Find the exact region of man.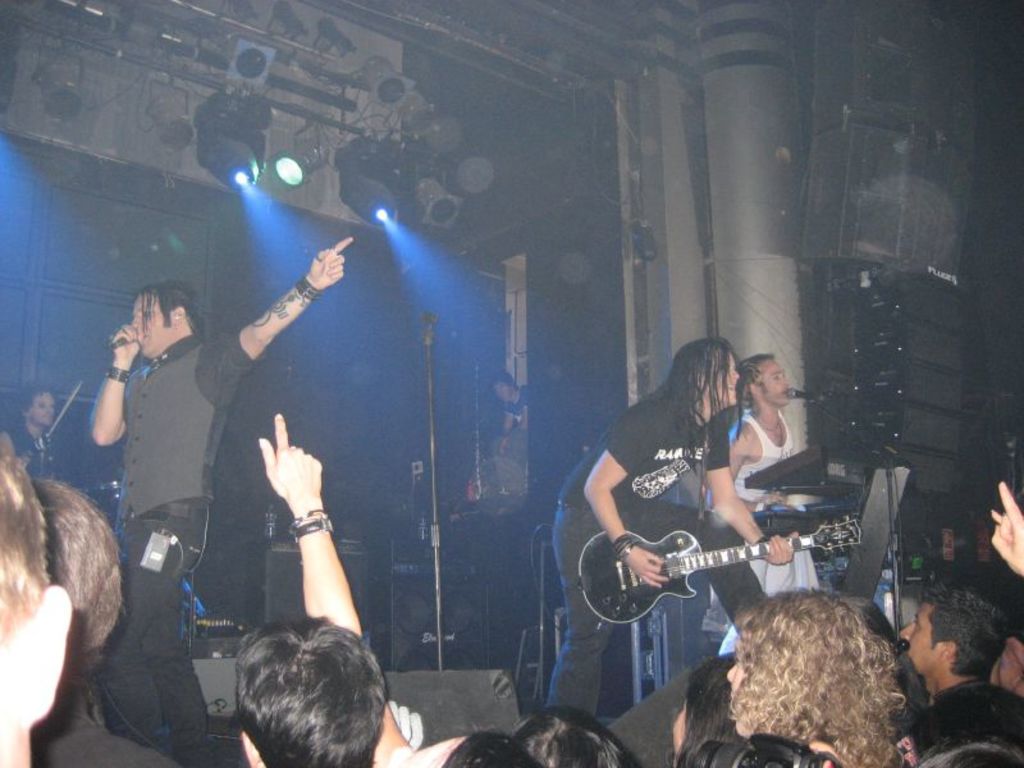
Exact region: crop(718, 355, 827, 654).
